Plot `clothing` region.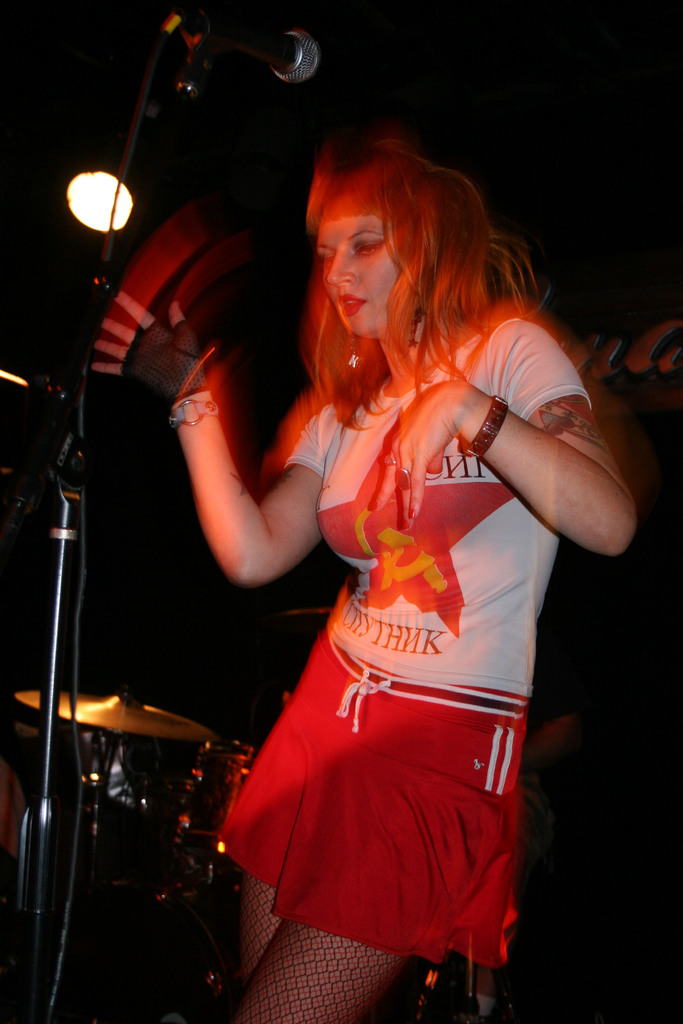
Plotted at select_region(230, 328, 564, 931).
